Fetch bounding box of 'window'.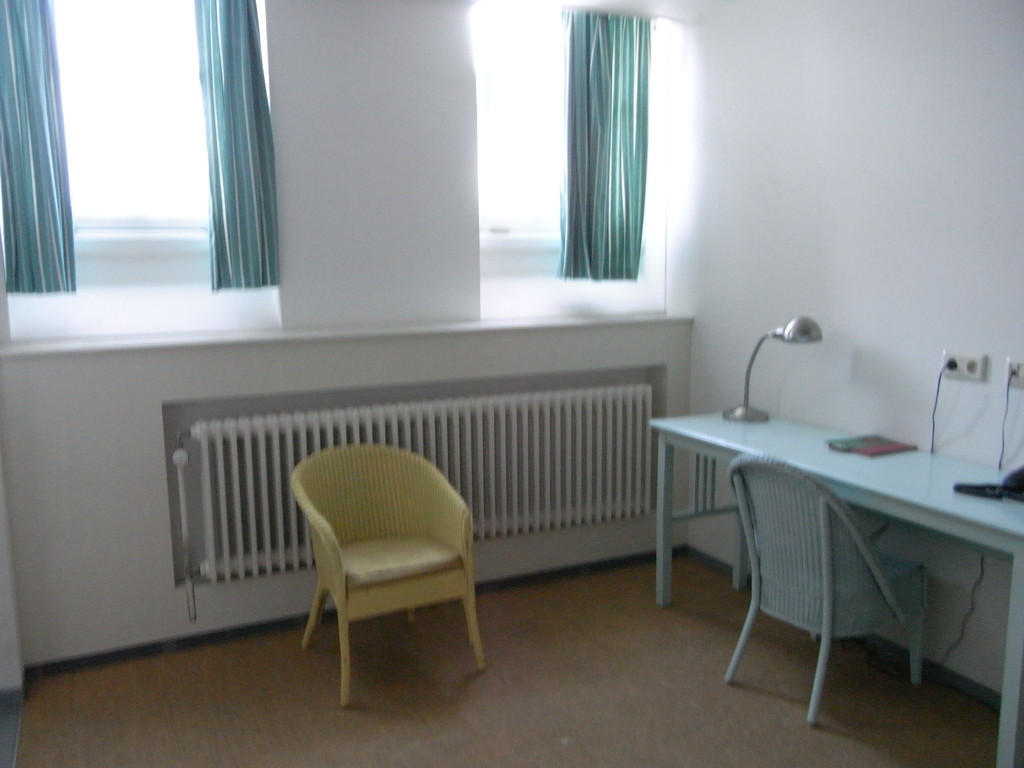
Bbox: <bbox>467, 6, 676, 286</bbox>.
